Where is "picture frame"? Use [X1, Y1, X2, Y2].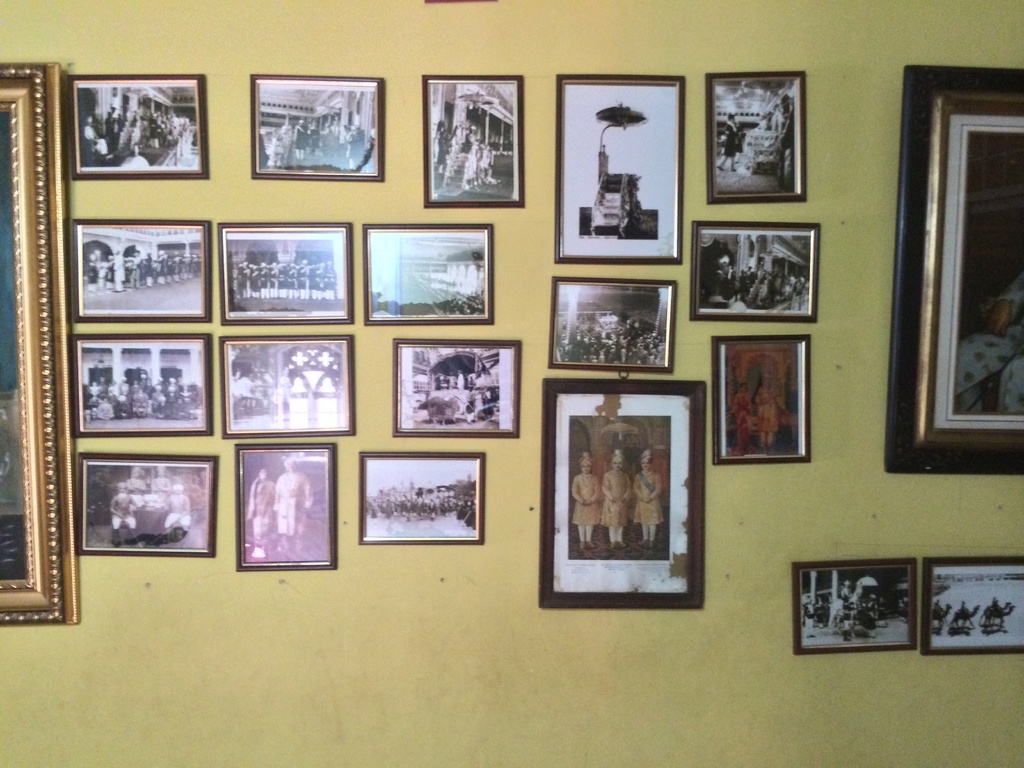
[714, 338, 811, 465].
